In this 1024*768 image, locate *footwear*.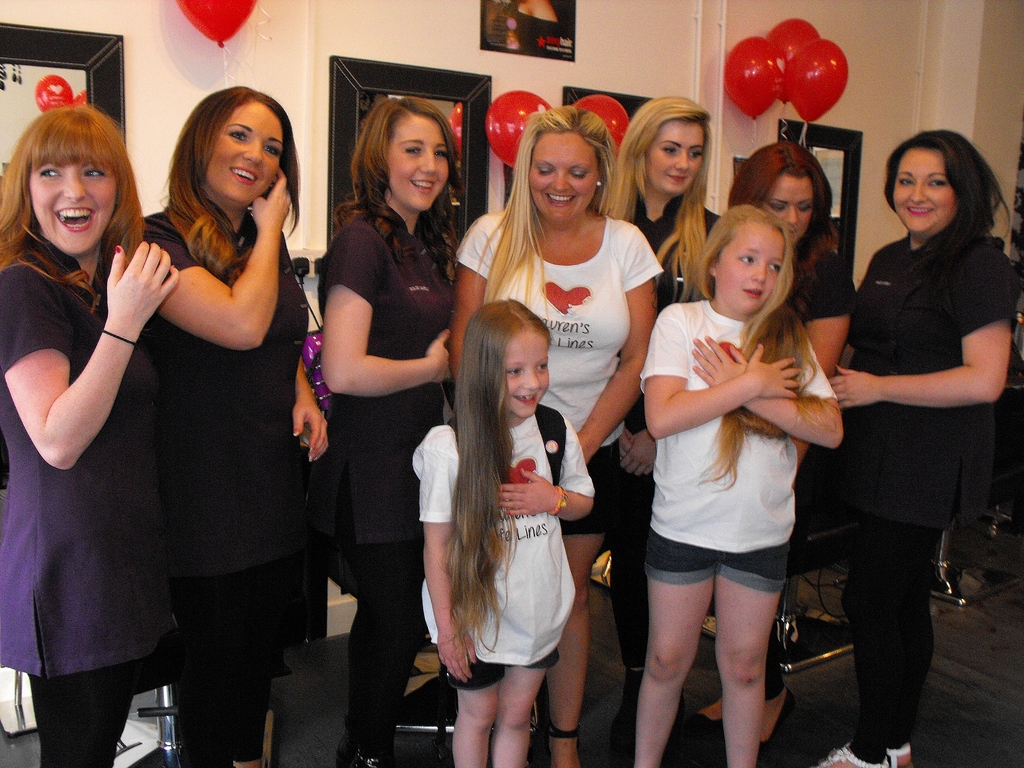
Bounding box: {"left": 813, "top": 736, "right": 889, "bottom": 767}.
